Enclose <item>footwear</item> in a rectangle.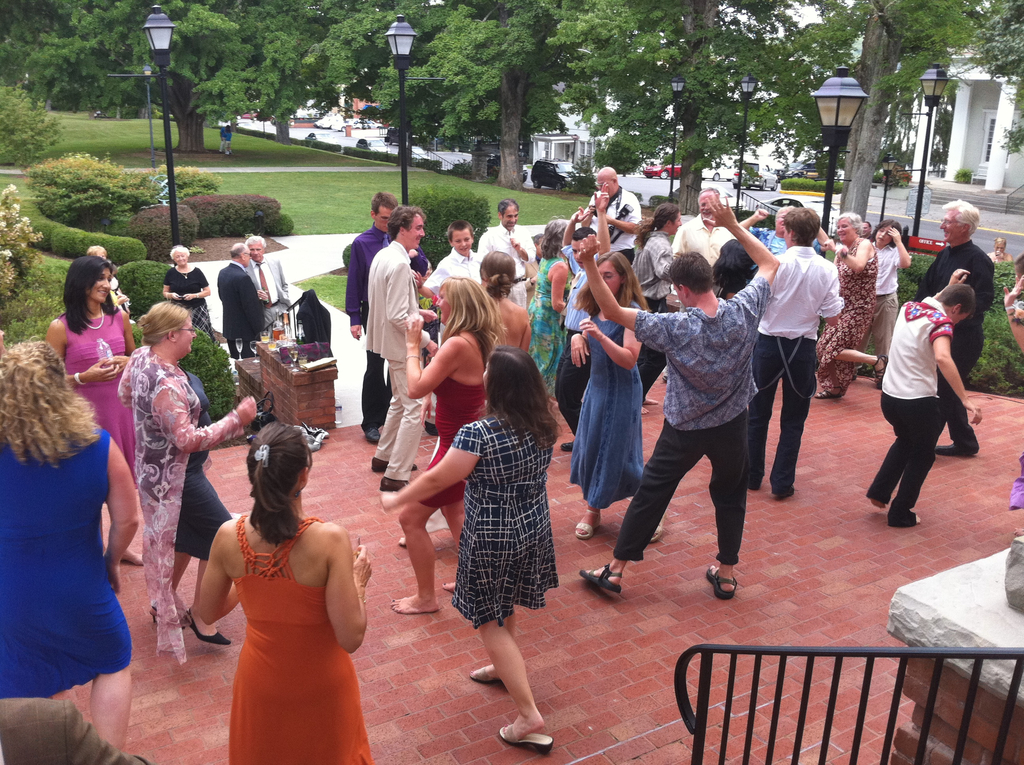
[x1=558, y1=442, x2=575, y2=453].
